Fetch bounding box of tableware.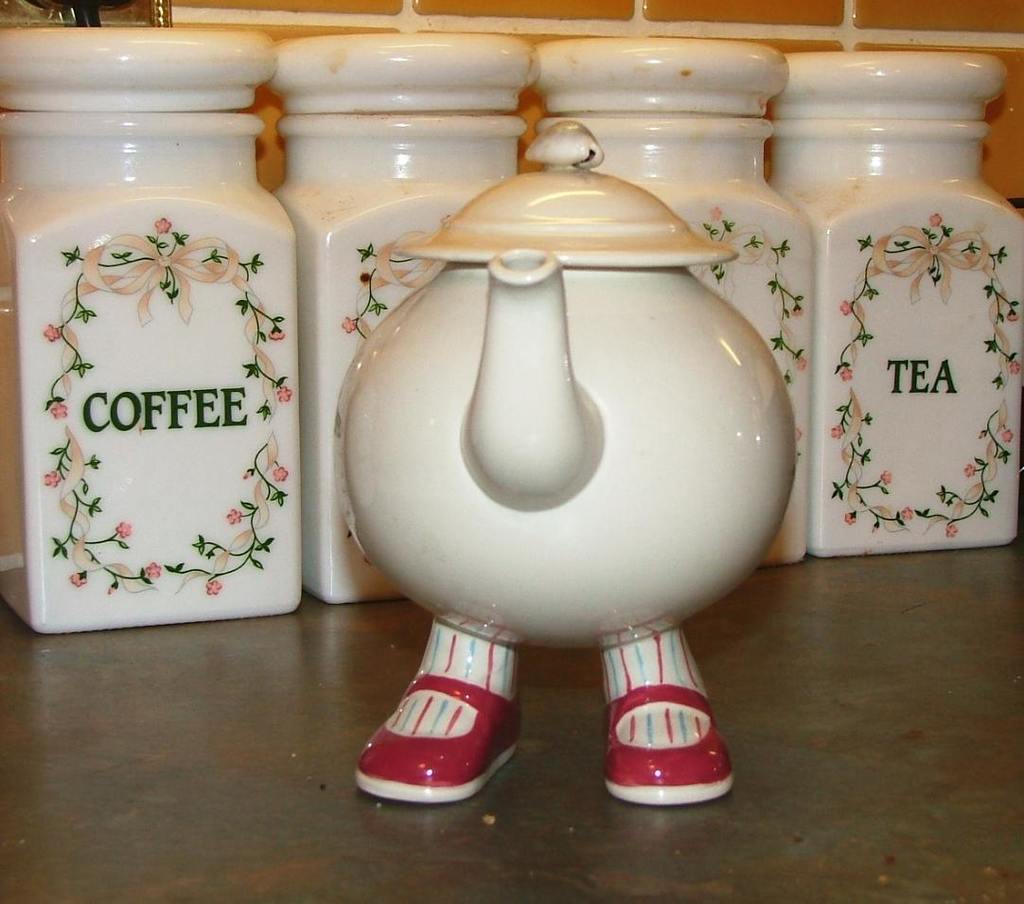
Bbox: bbox=(0, 92, 347, 649).
